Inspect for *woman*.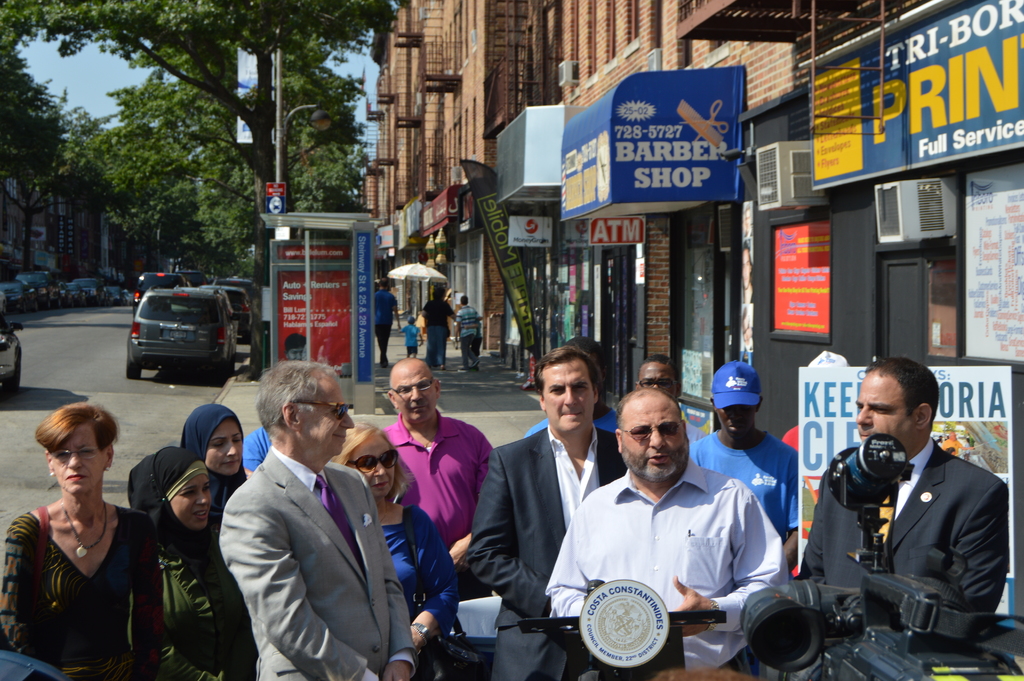
Inspection: select_region(326, 419, 465, 680).
